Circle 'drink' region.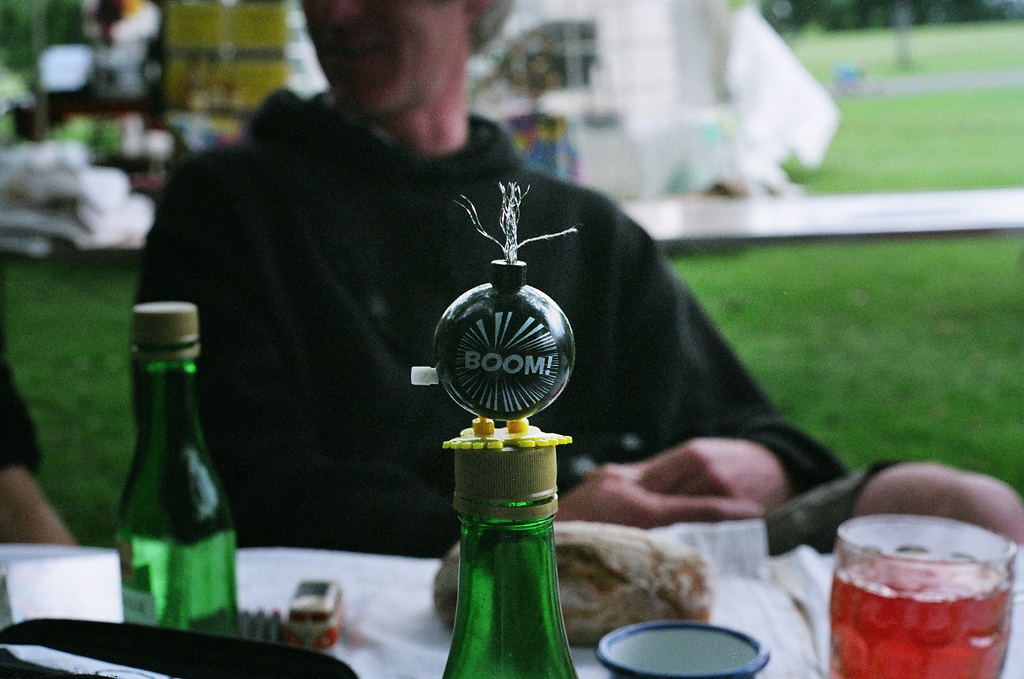
Region: 832 560 1012 678.
